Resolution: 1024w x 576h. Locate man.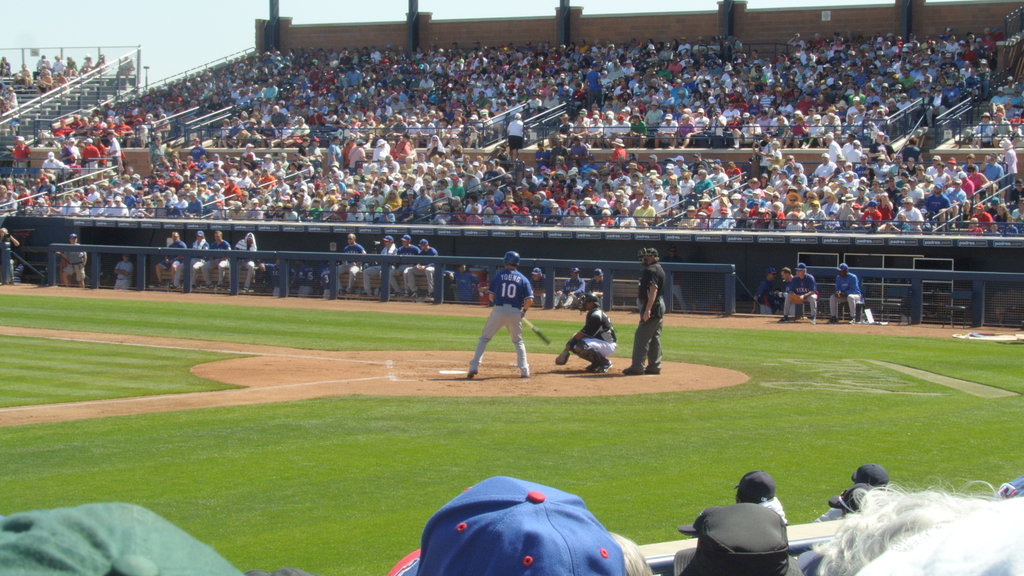
region(751, 267, 774, 316).
